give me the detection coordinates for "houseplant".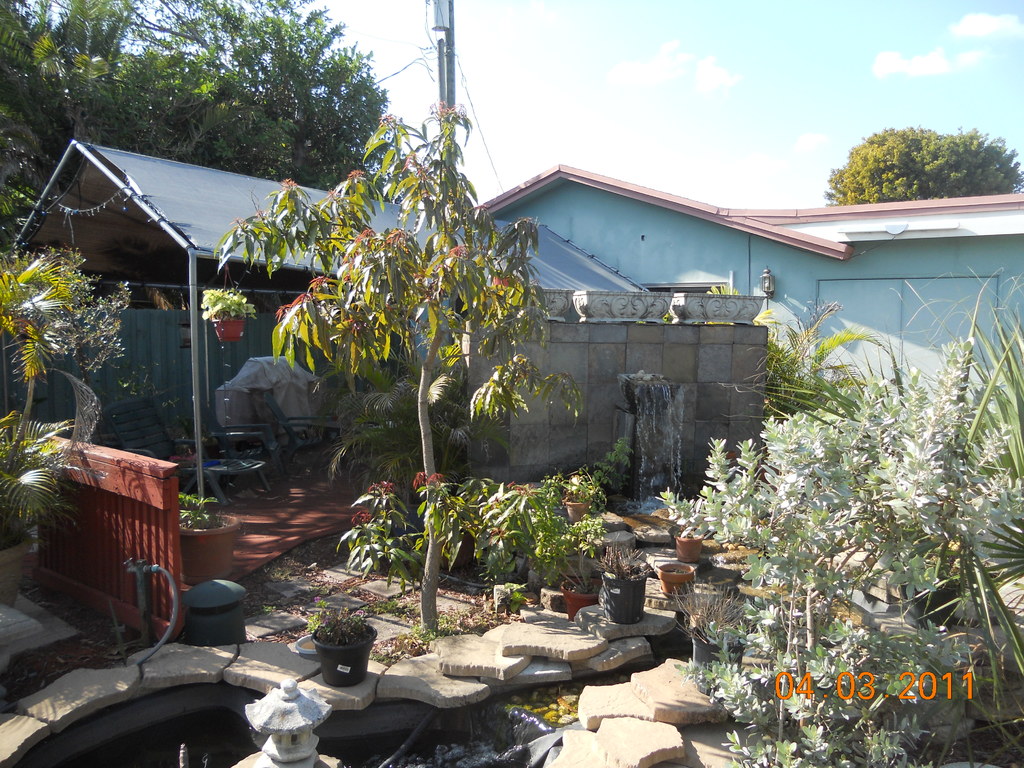
bbox=(179, 493, 245, 588).
